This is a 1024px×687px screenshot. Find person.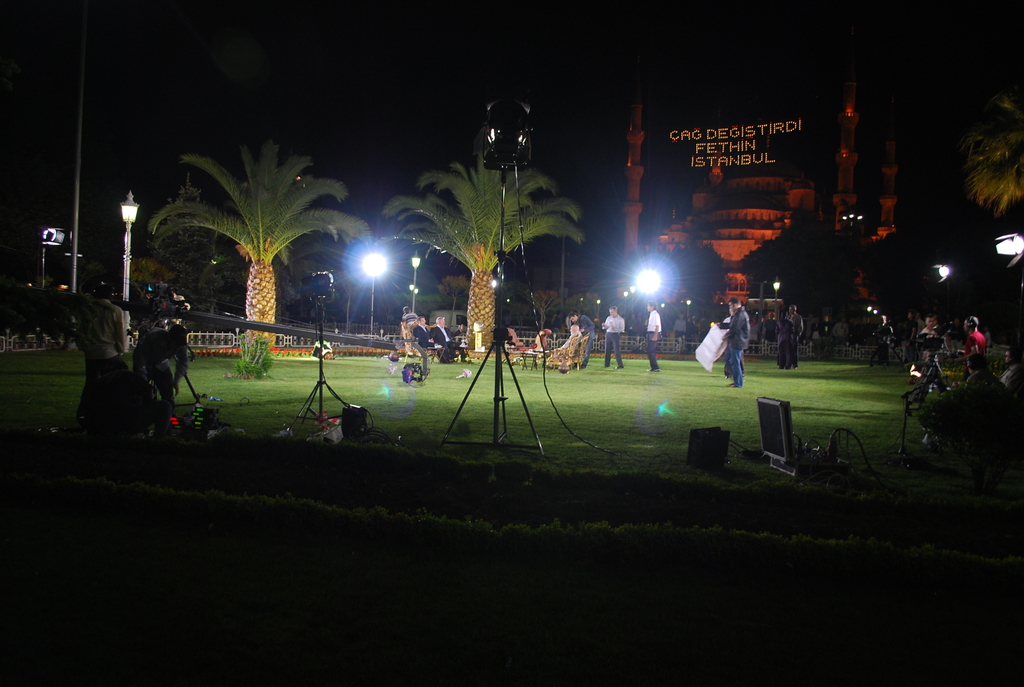
Bounding box: (left=550, top=322, right=582, bottom=363).
